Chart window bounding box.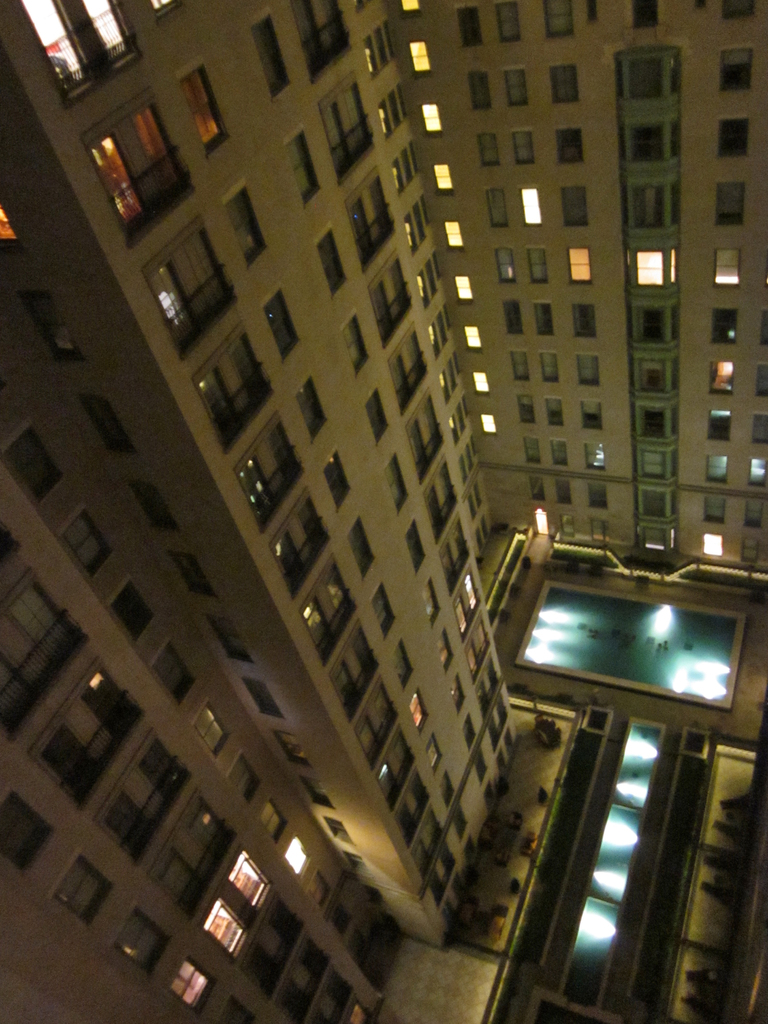
Charted: select_region(483, 192, 509, 228).
